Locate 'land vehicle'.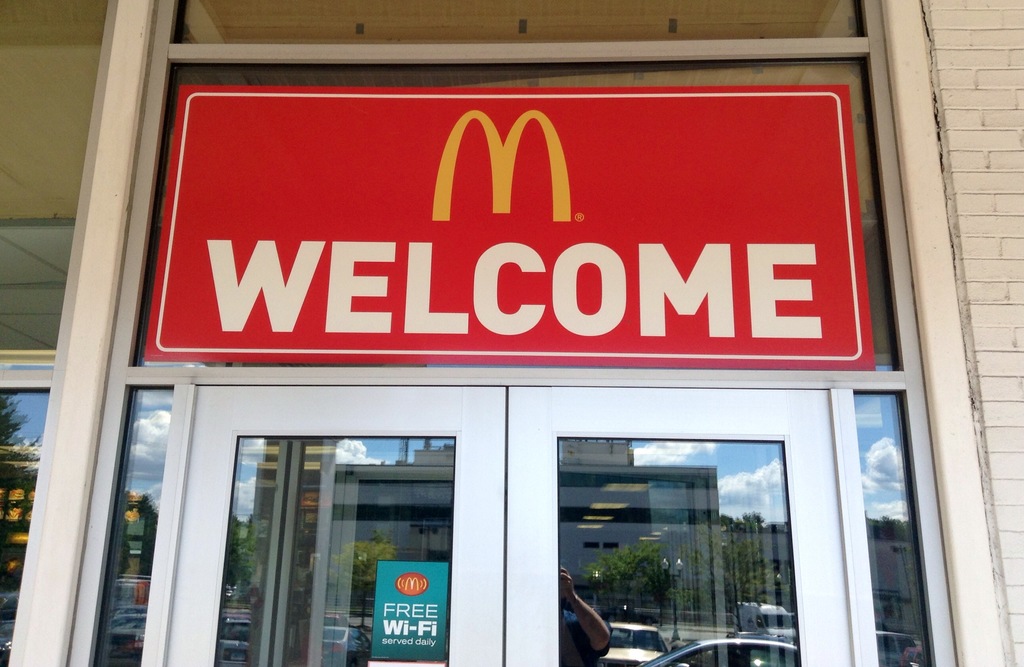
Bounding box: [26,13,941,663].
